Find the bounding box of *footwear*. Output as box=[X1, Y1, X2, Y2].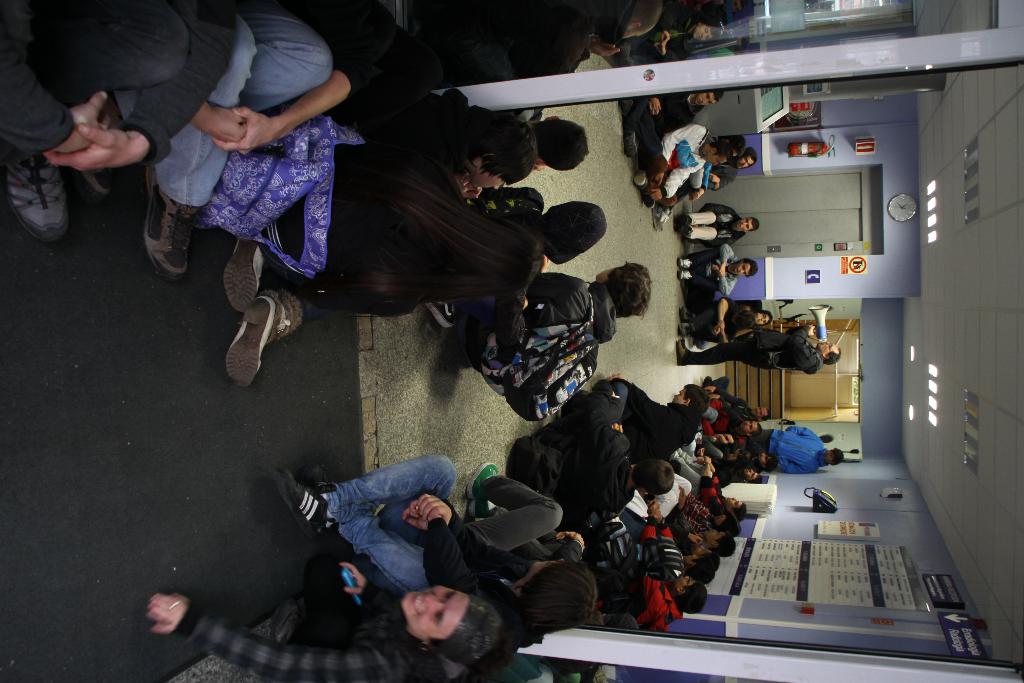
box=[682, 337, 687, 349].
